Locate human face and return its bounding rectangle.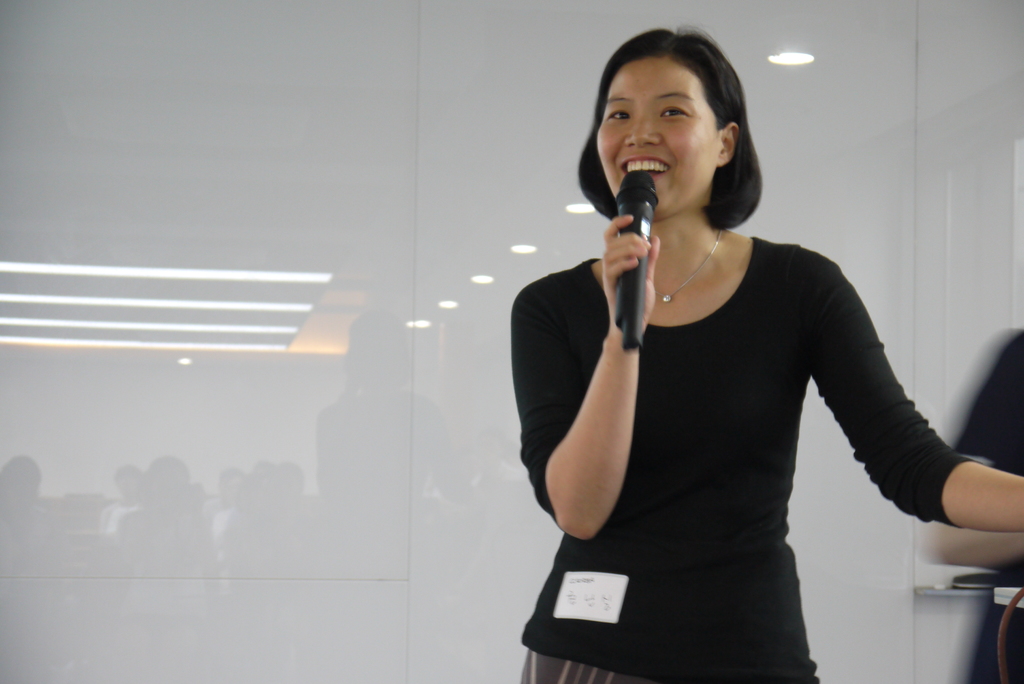
<region>595, 59, 716, 219</region>.
